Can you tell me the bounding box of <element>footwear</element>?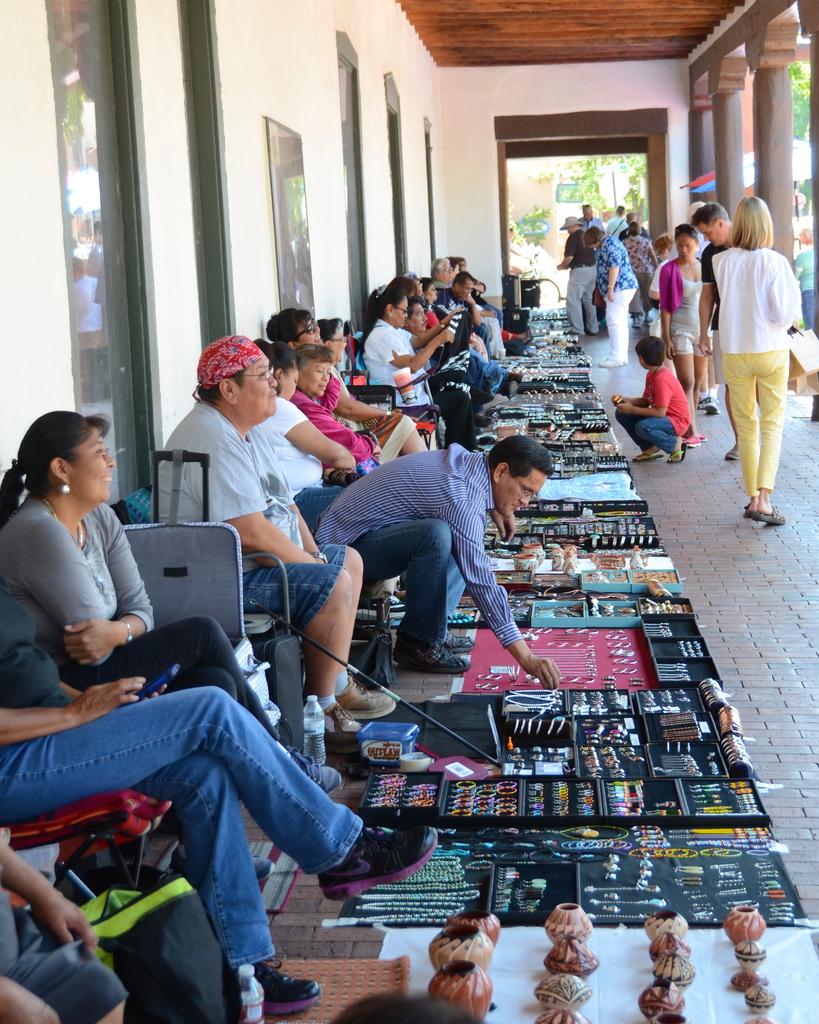
pyautogui.locateOnScreen(285, 746, 346, 796).
